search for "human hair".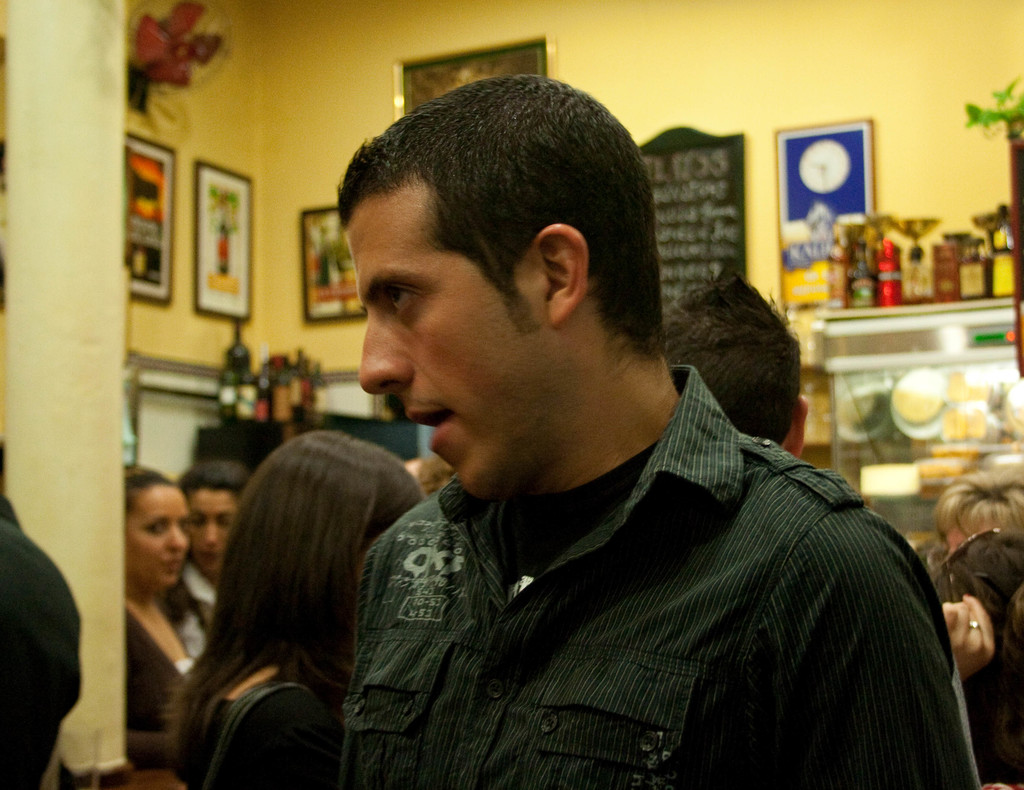
Found at 335 72 666 359.
